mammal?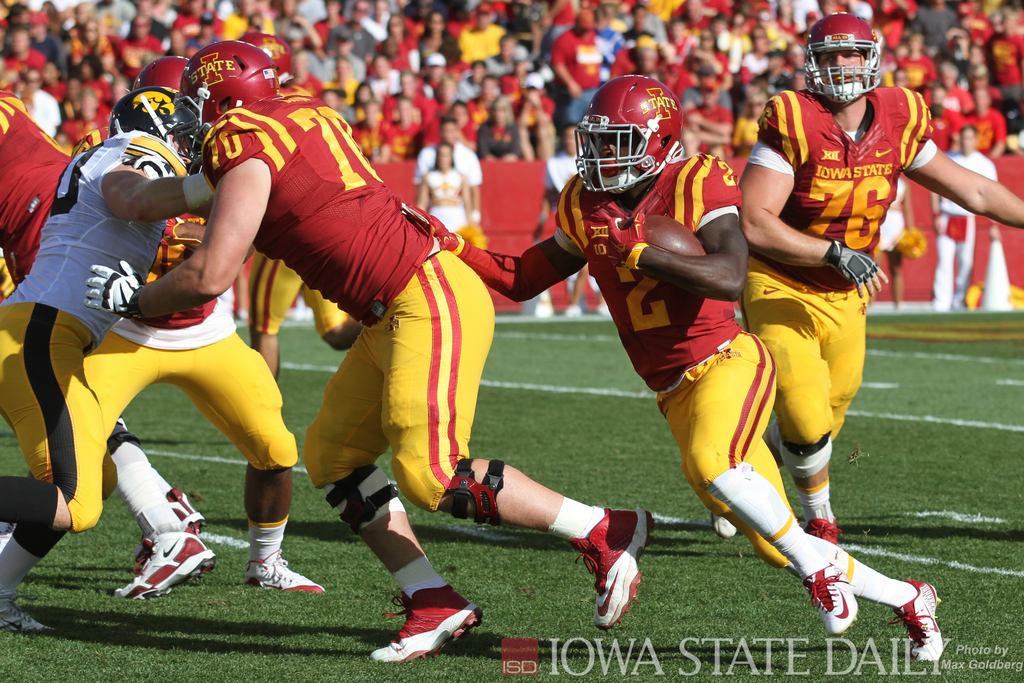
[left=737, top=10, right=1023, bottom=540]
